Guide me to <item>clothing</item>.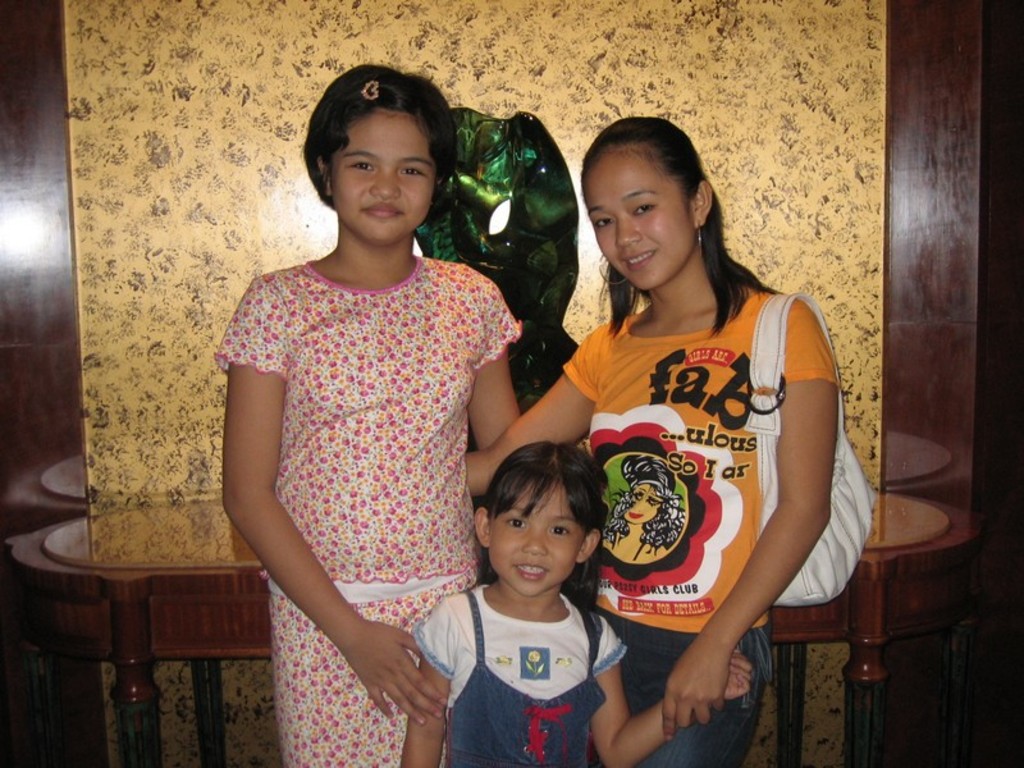
Guidance: [408,593,623,767].
